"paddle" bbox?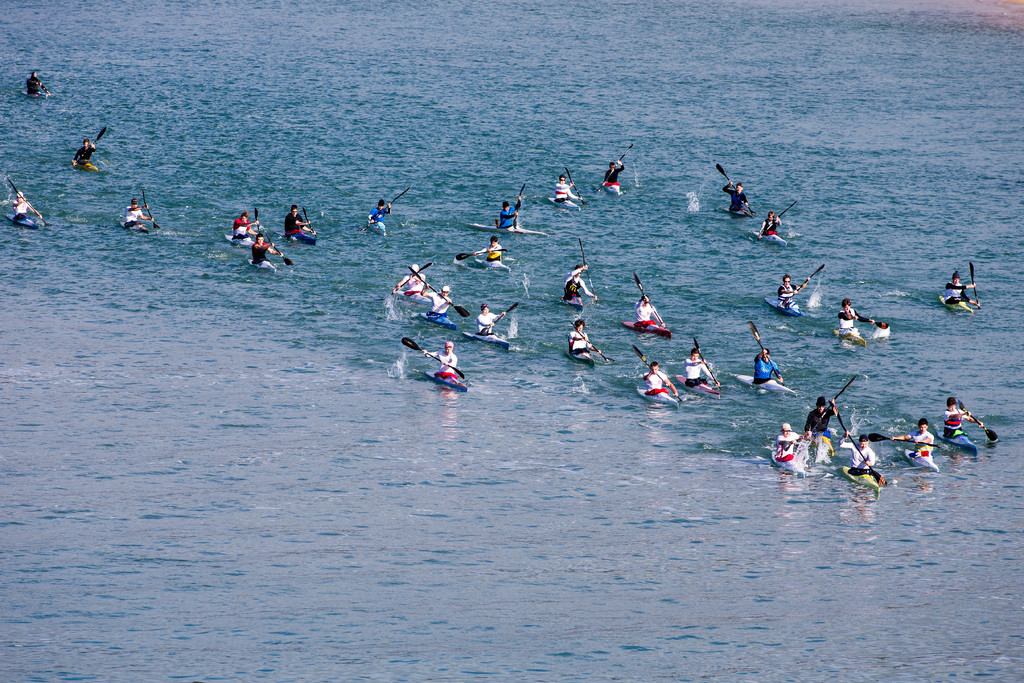
crop(268, 233, 292, 264)
